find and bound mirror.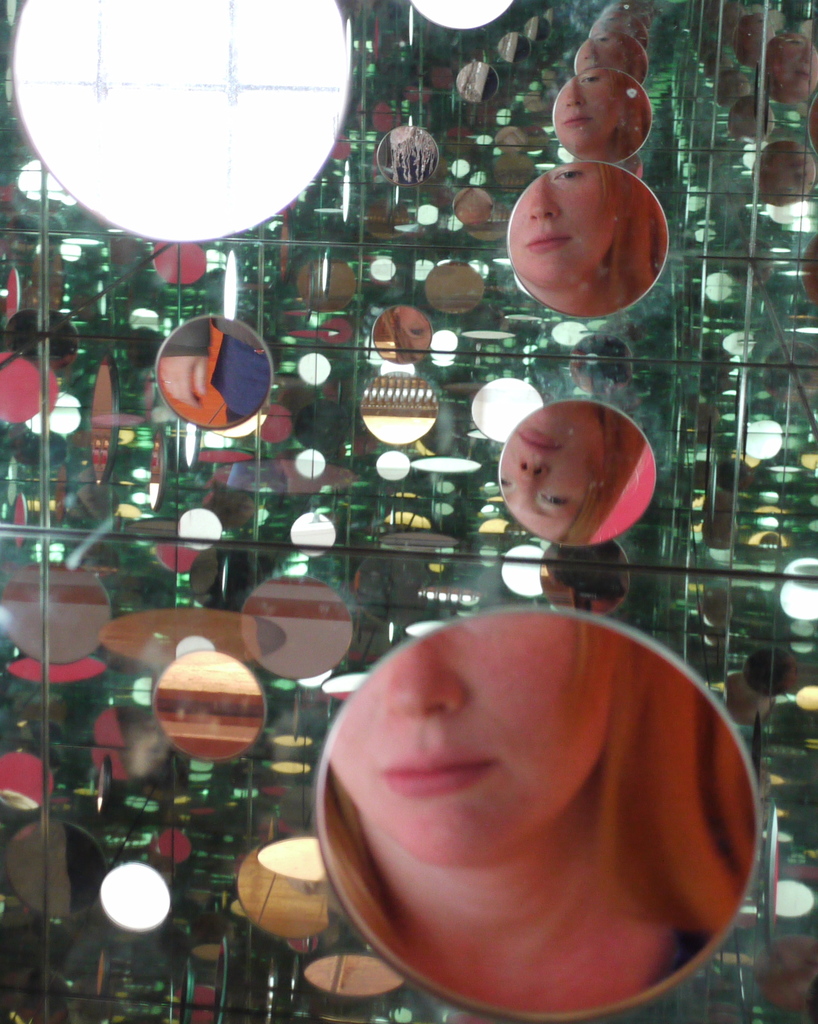
Bound: pyautogui.locateOnScreen(380, 128, 436, 186).
